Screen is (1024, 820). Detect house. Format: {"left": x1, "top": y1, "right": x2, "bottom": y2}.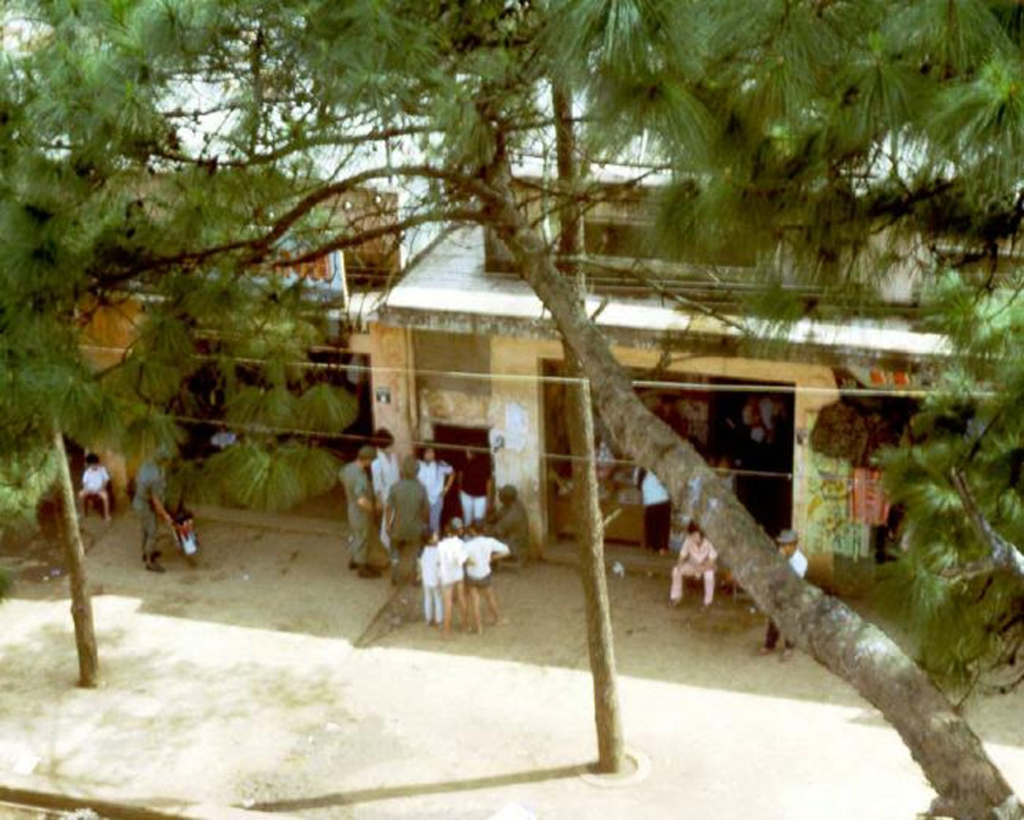
{"left": 368, "top": 53, "right": 1023, "bottom": 589}.
